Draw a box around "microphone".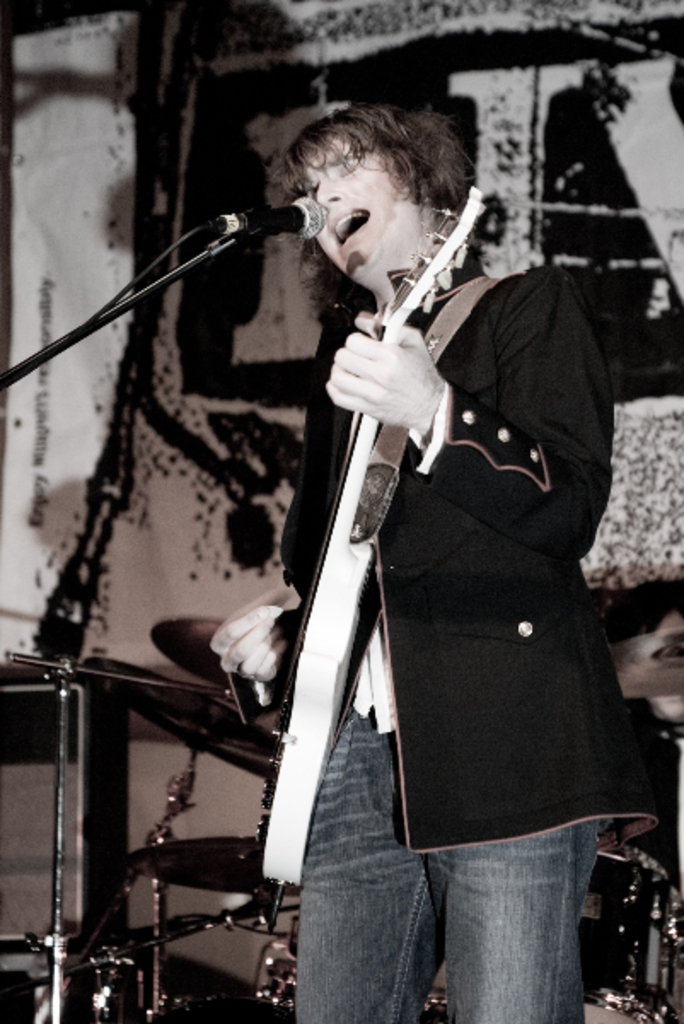
bbox(189, 191, 316, 247).
